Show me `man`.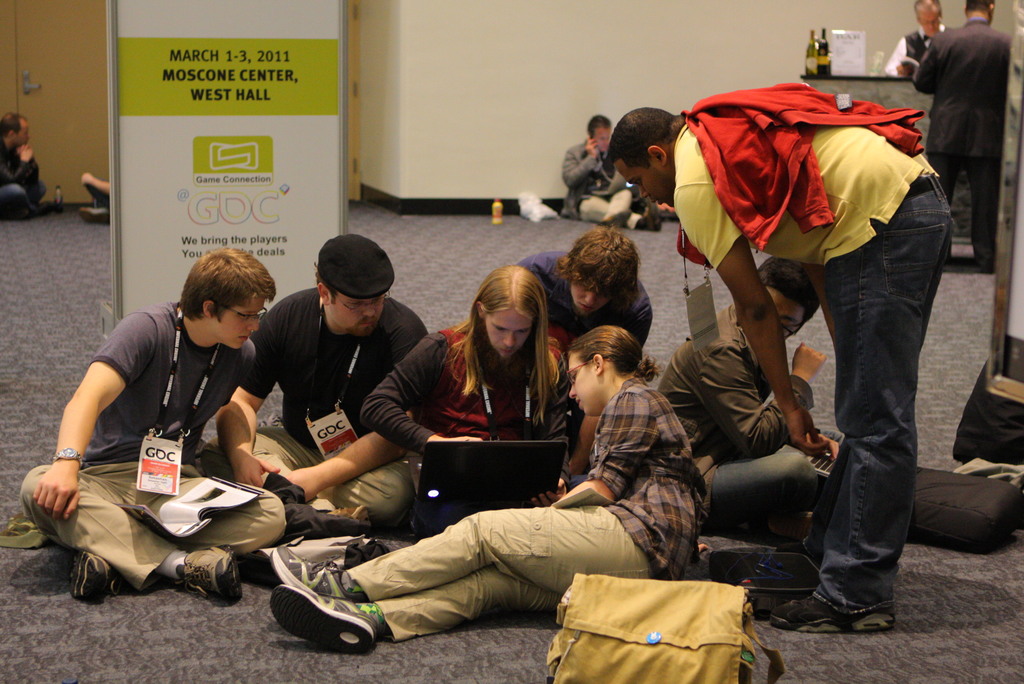
`man` is here: (561,115,652,226).
